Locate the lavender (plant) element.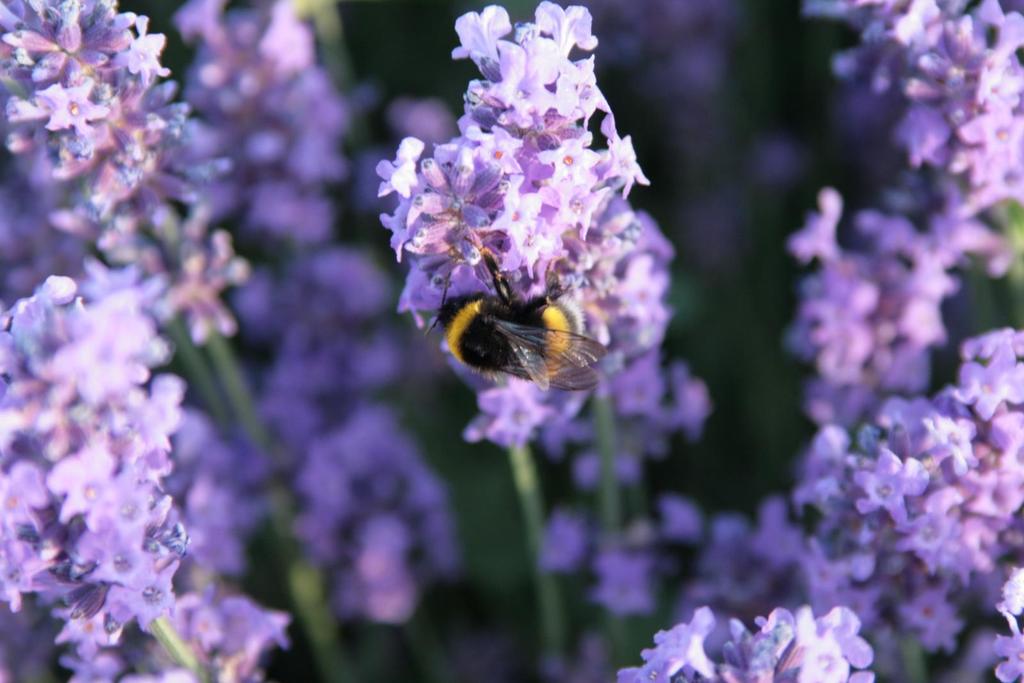
Element bbox: box=[296, 401, 452, 624].
